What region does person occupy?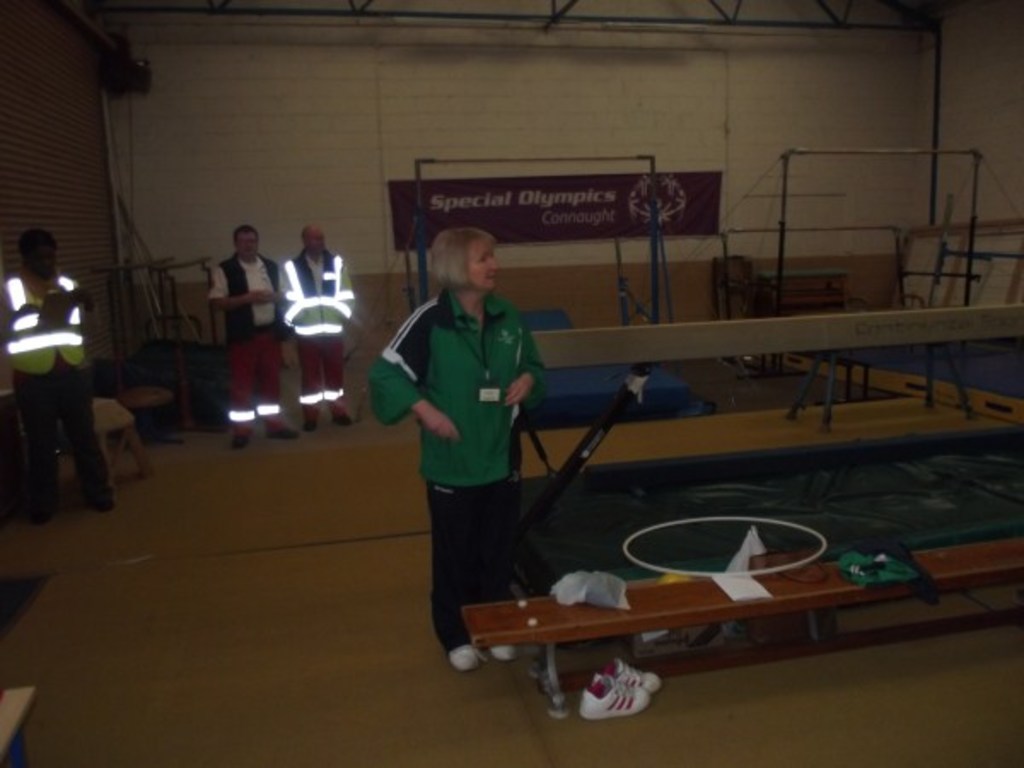
{"x1": 200, "y1": 213, "x2": 290, "y2": 433}.
